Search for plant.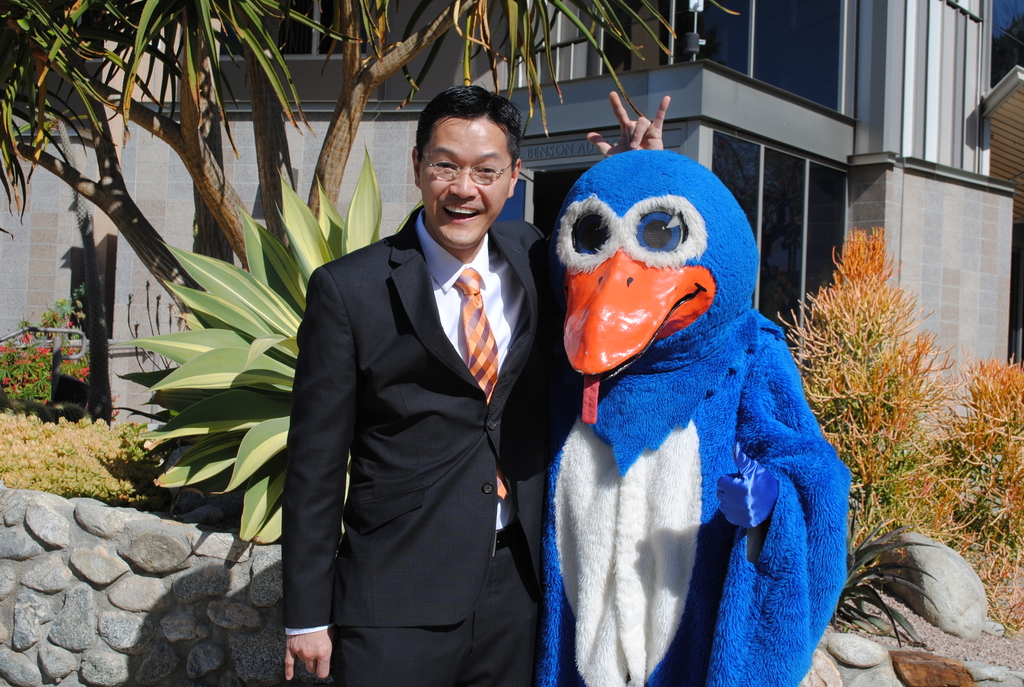
Found at x1=0 y1=405 x2=187 y2=516.
